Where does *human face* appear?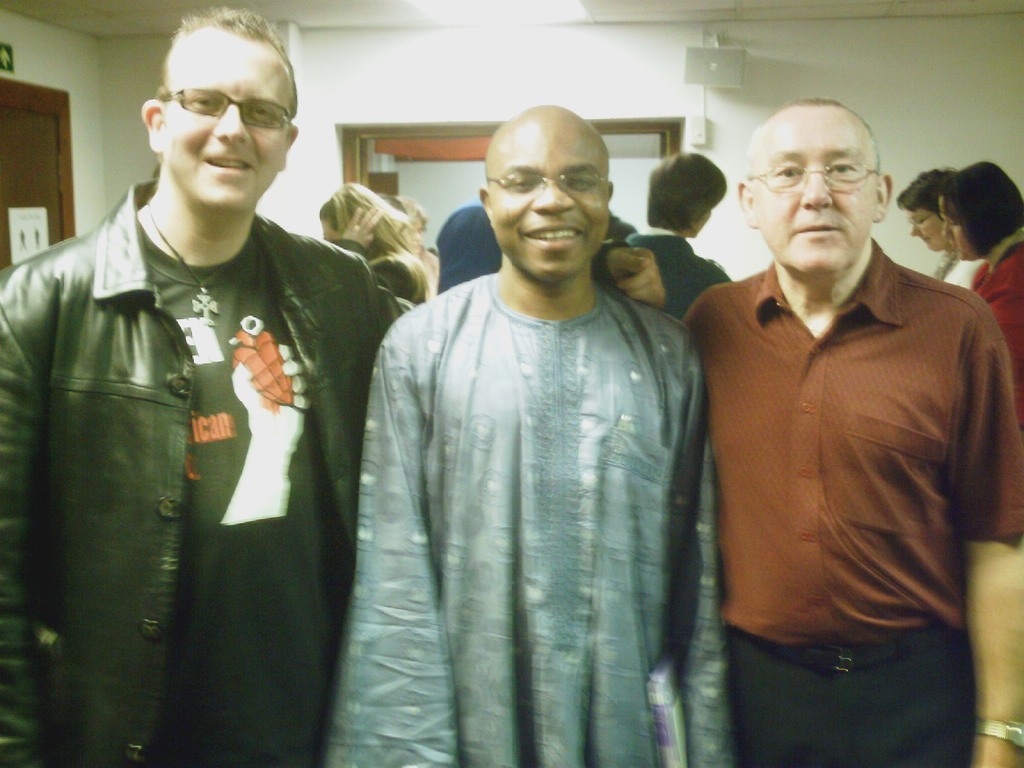
Appears at <region>163, 28, 292, 209</region>.
